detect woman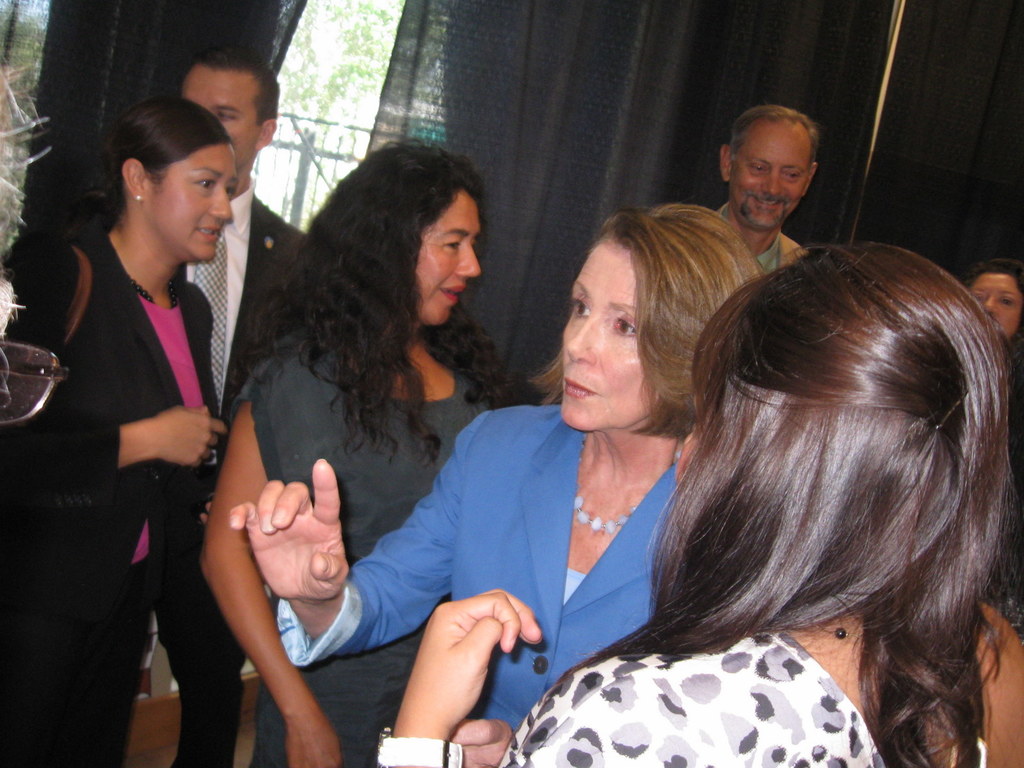
<bbox>367, 244, 1023, 767</bbox>
